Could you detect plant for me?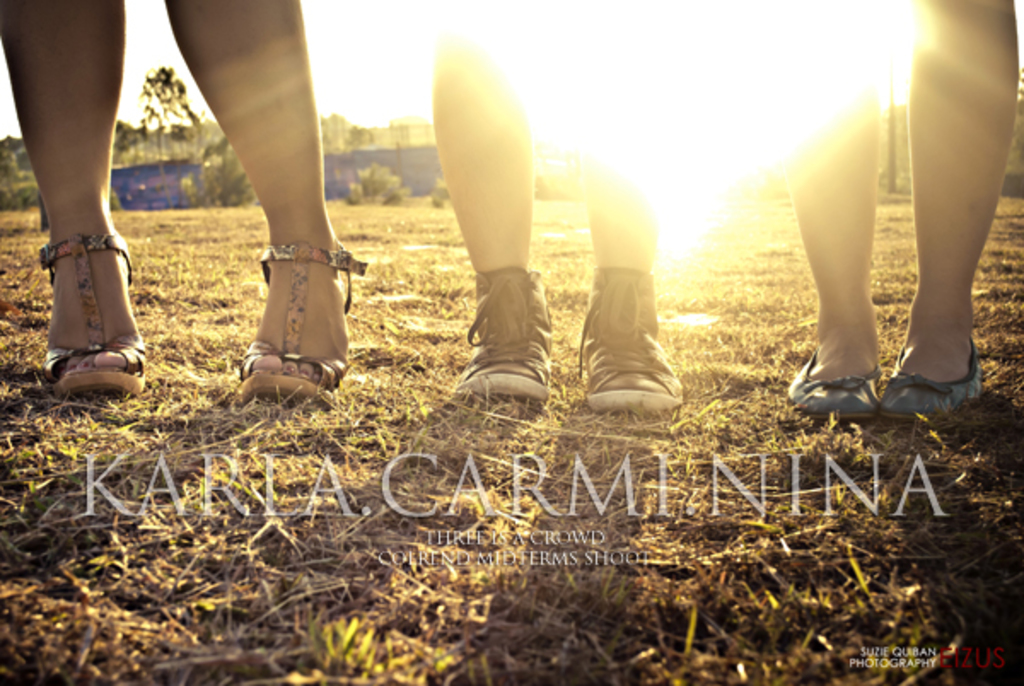
Detection result: detection(0, 148, 41, 225).
